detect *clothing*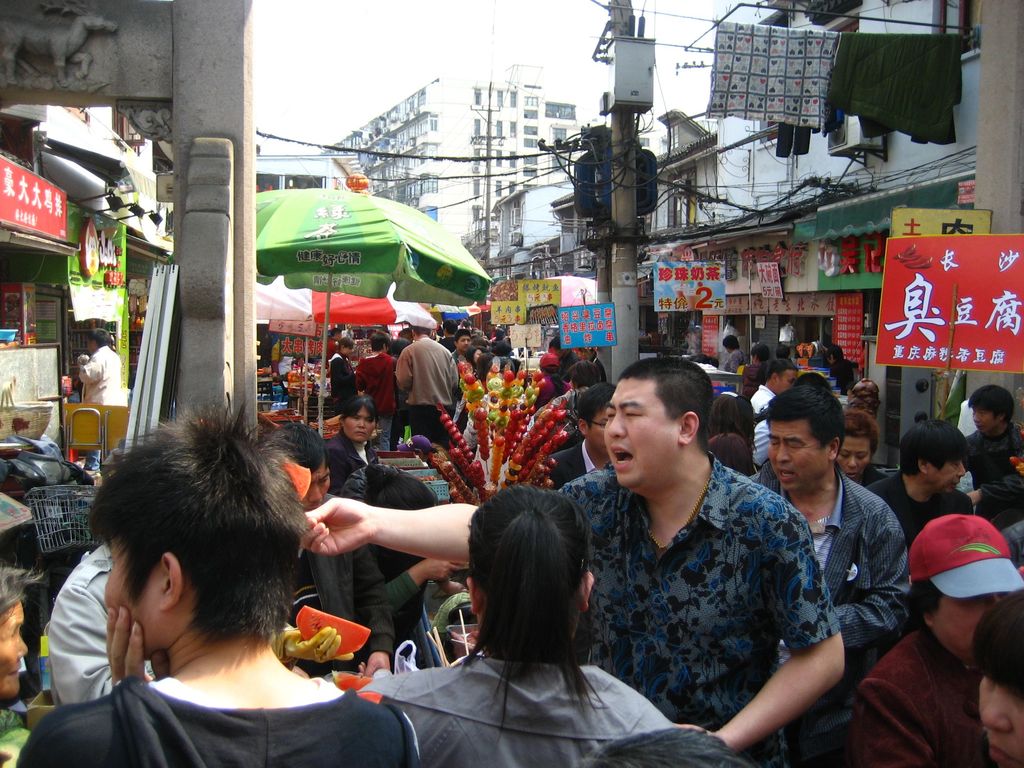
region(704, 22, 838, 129)
